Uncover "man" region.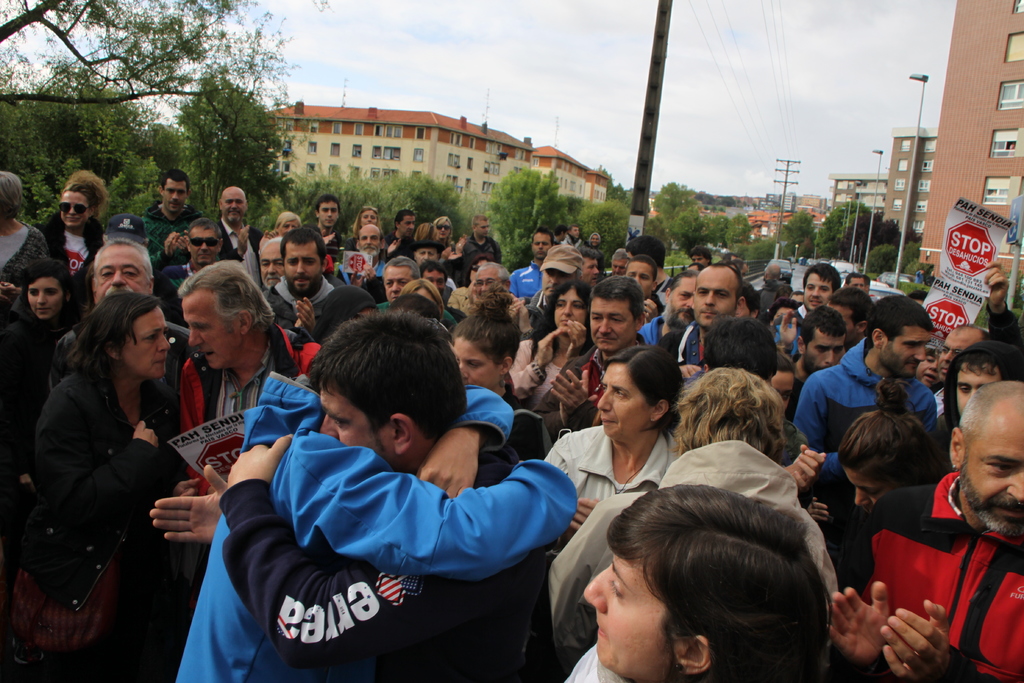
Uncovered: [173,256,324,493].
